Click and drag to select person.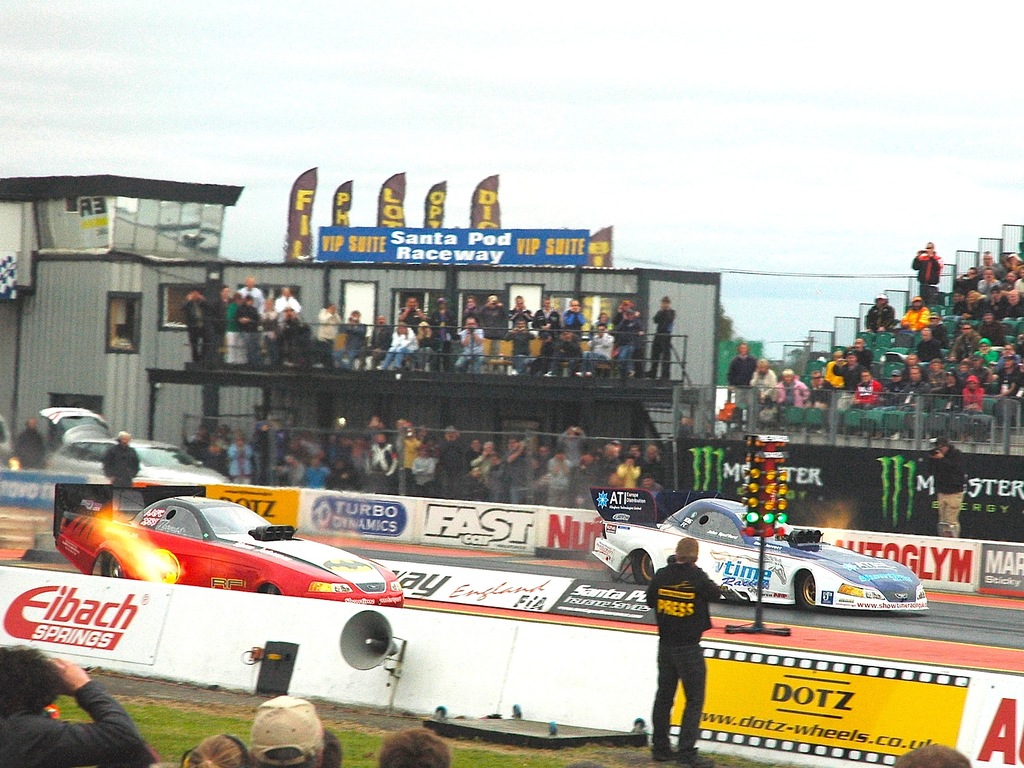
Selection: (12, 421, 47, 468).
